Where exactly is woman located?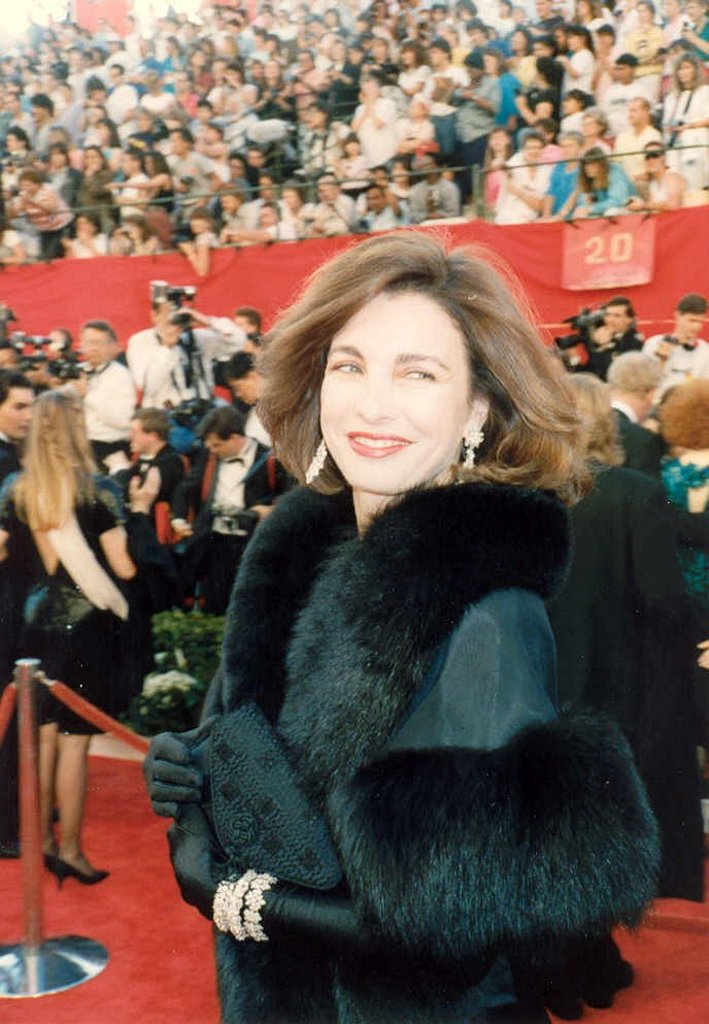
Its bounding box is (75,146,106,205).
